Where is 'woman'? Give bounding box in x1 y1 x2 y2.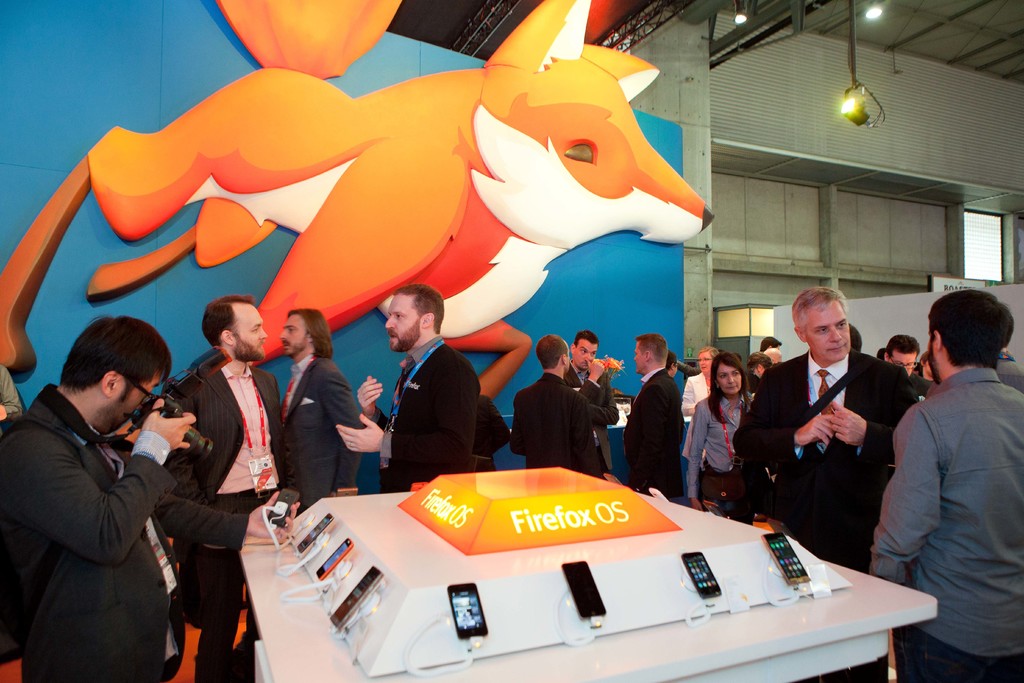
681 352 756 524.
